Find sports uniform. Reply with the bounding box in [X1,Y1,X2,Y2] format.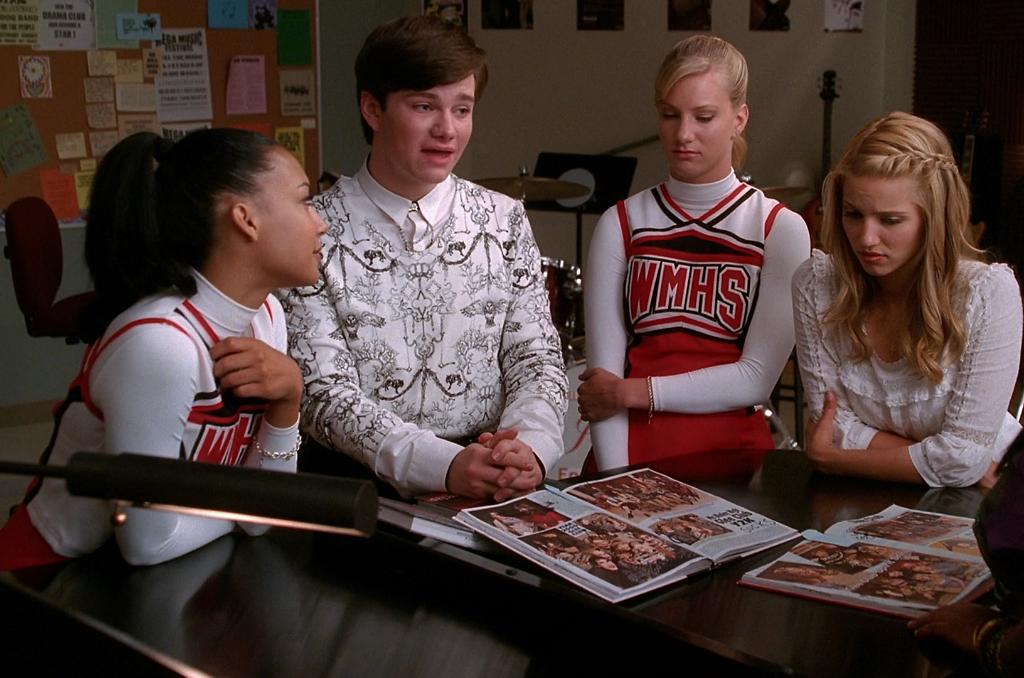
[0,276,305,568].
